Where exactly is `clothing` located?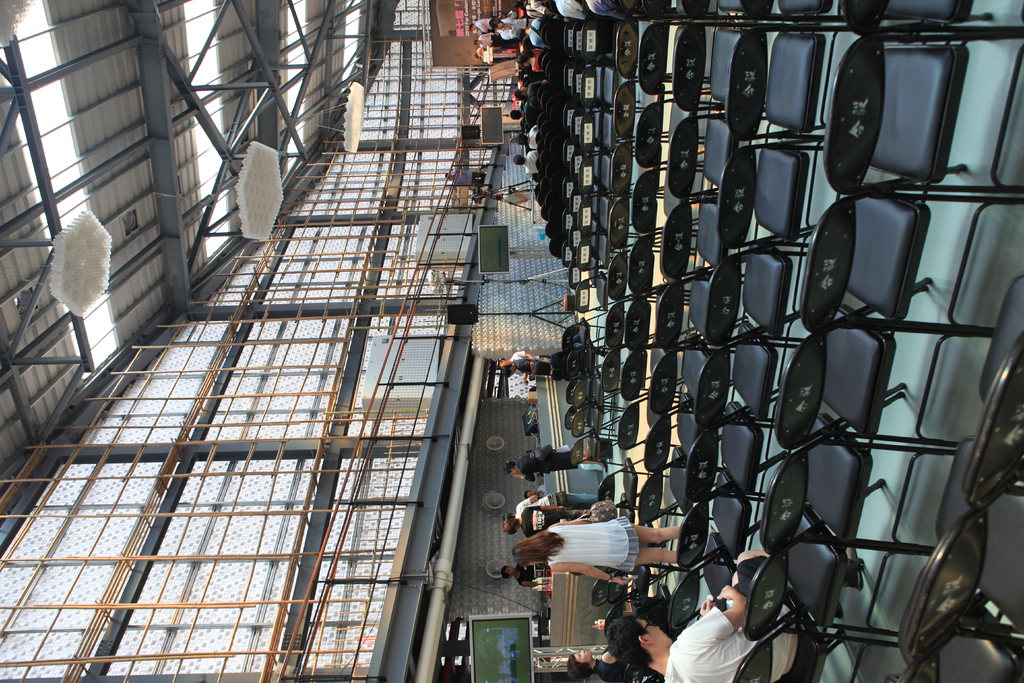
Its bounding box is 531, 518, 648, 592.
